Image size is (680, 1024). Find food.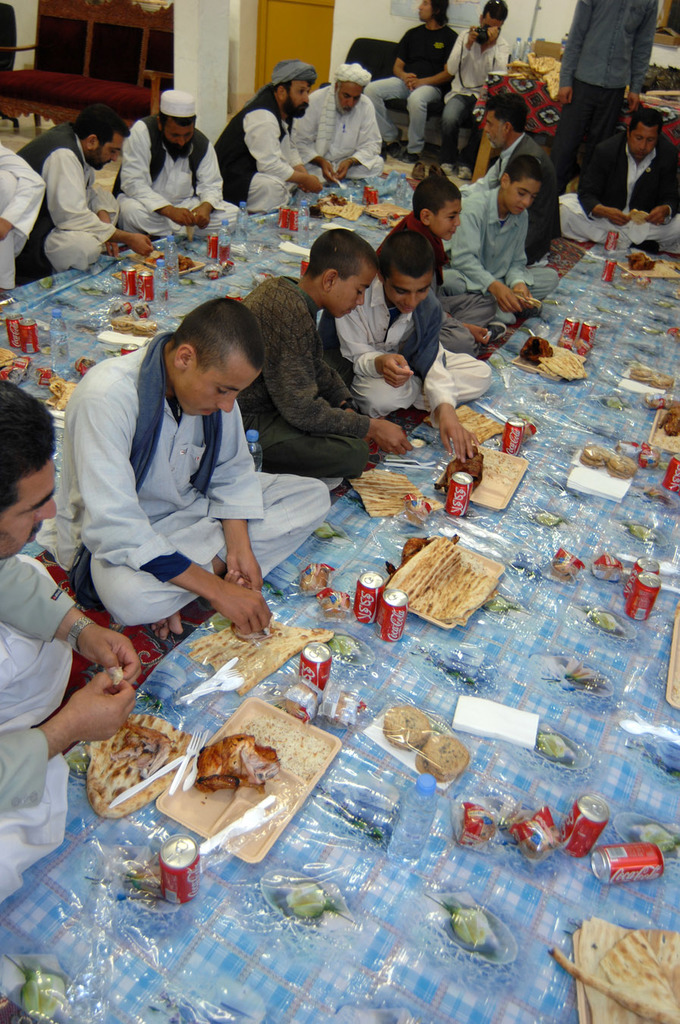
detection(605, 451, 638, 479).
